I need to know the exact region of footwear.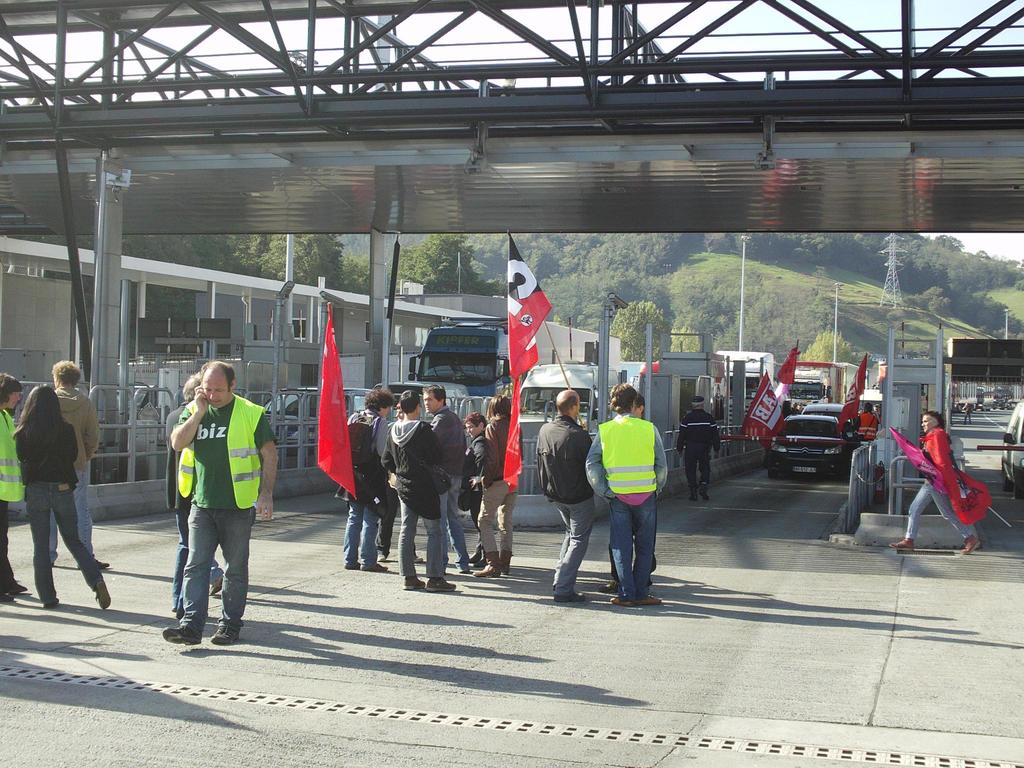
Region: locate(959, 534, 981, 553).
